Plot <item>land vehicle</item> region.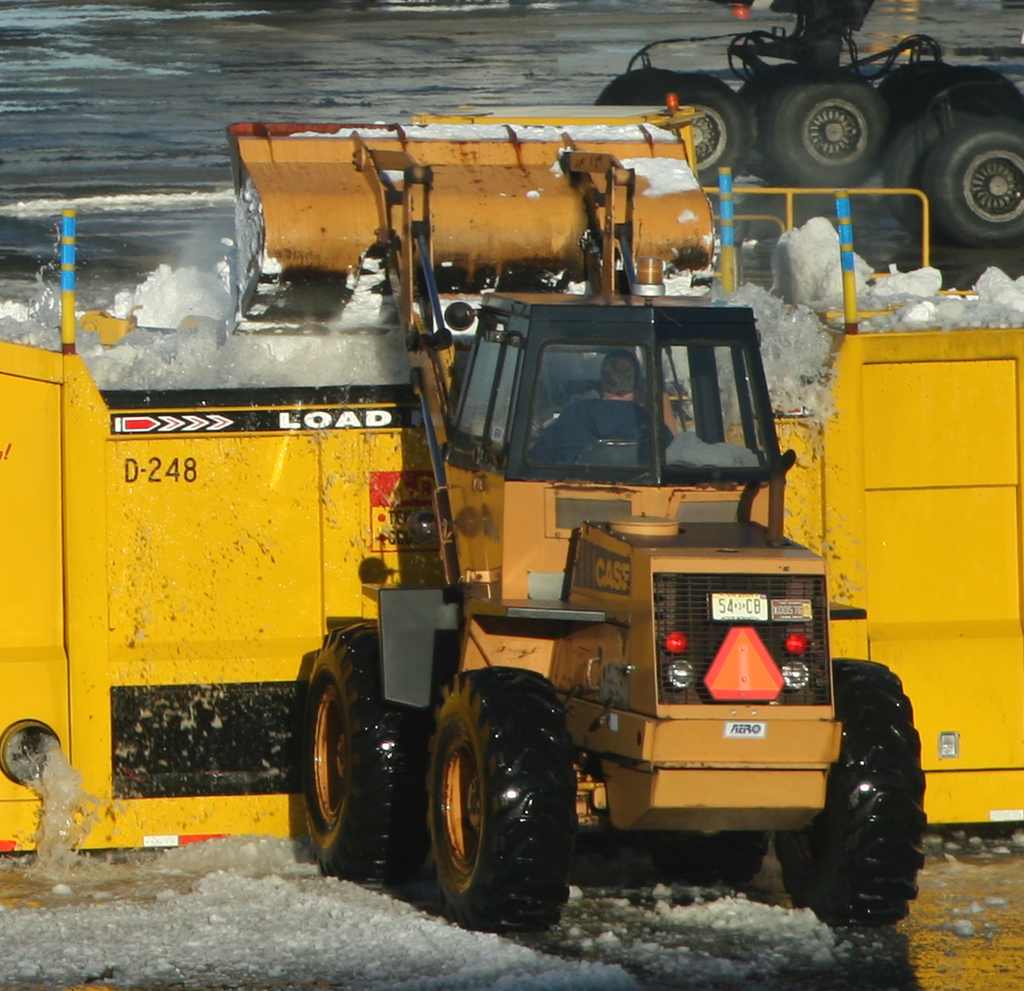
Plotted at (547,11,1023,238).
